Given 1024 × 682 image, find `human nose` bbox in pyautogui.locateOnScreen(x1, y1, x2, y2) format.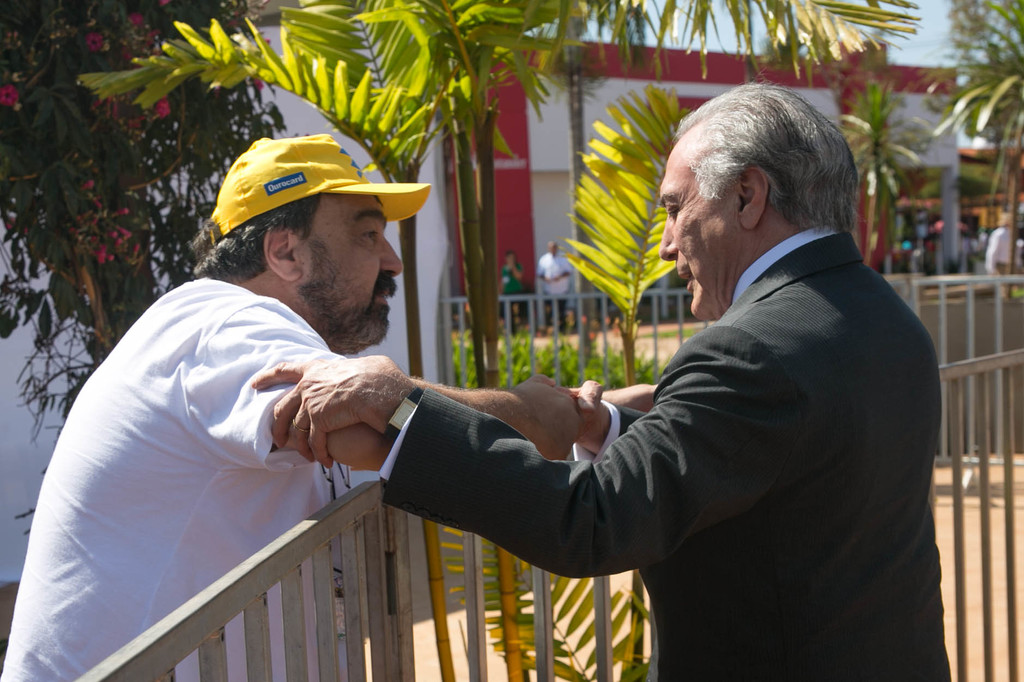
pyautogui.locateOnScreen(380, 228, 401, 274).
